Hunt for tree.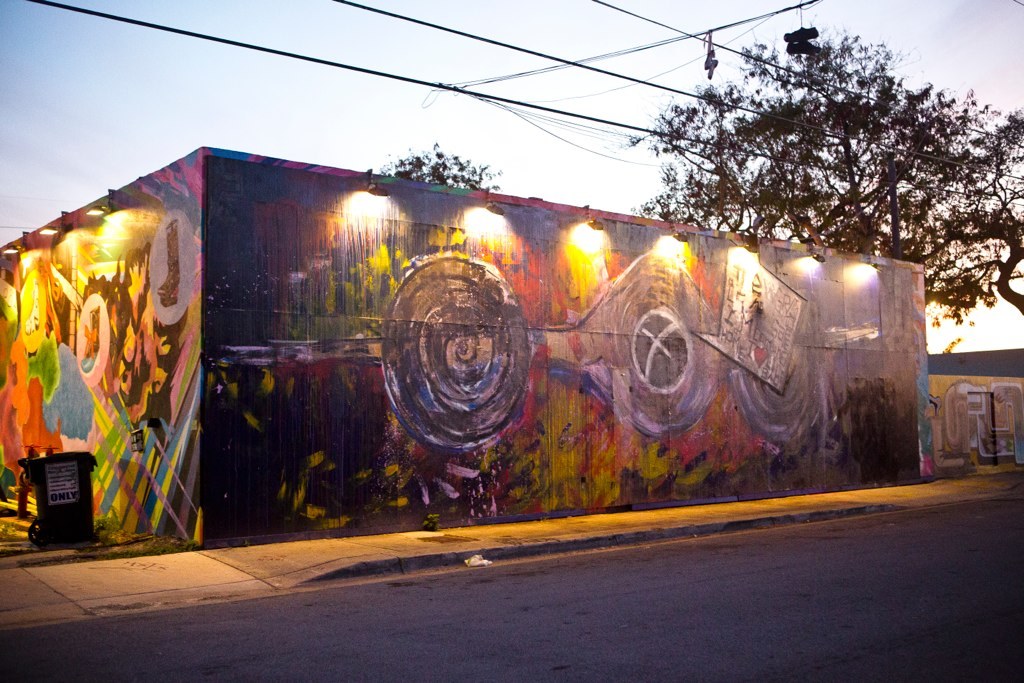
Hunted down at box=[363, 142, 499, 190].
